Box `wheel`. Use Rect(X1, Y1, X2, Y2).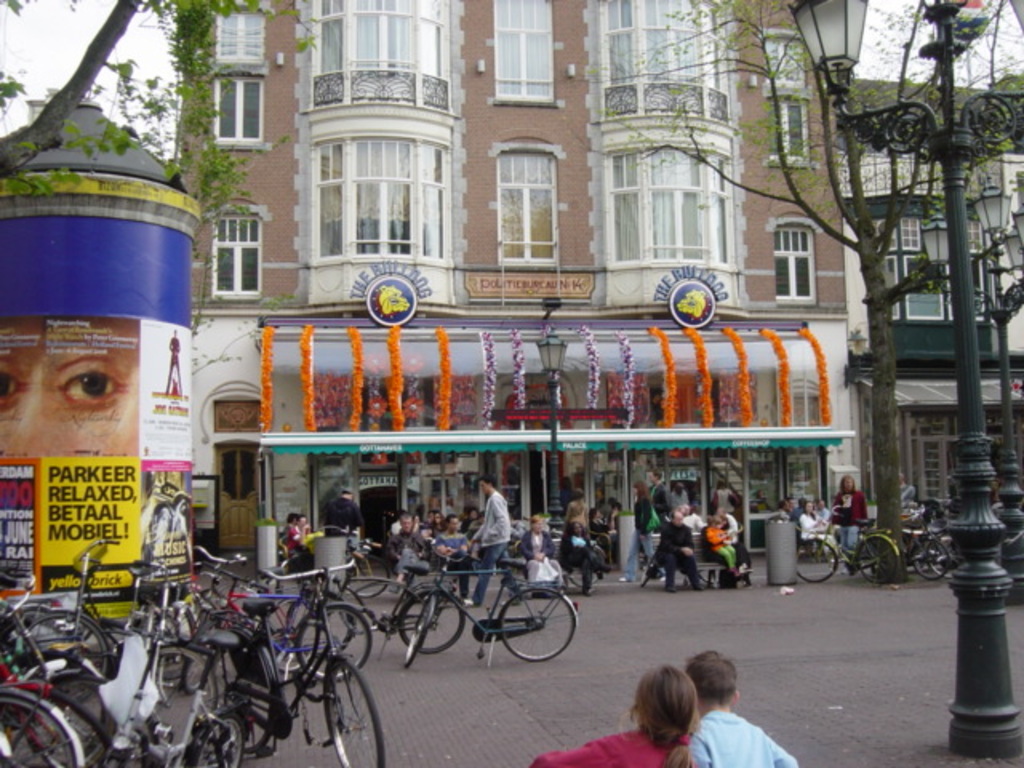
Rect(914, 538, 952, 581).
